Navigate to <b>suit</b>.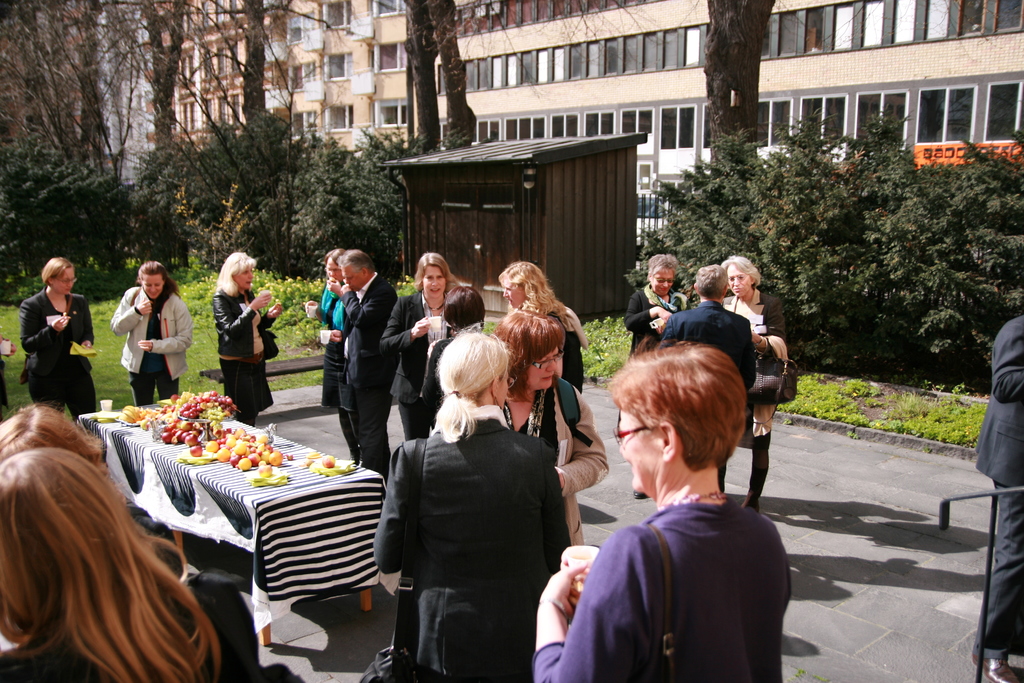
Navigation target: 973 313 1023 658.
